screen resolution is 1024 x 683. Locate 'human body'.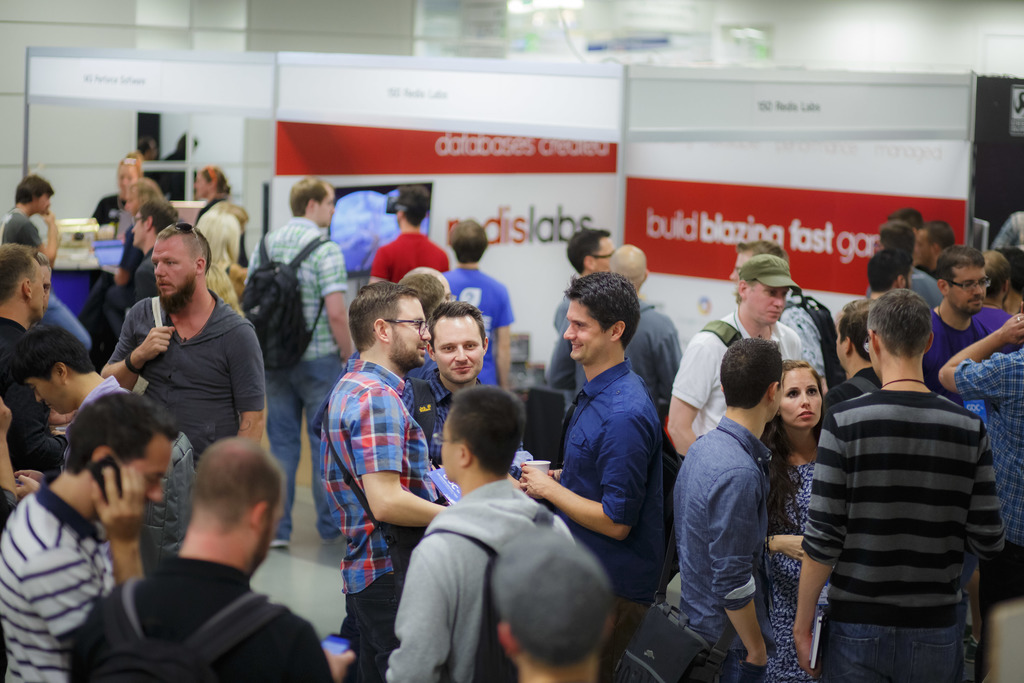
[x1=668, y1=420, x2=776, y2=682].
